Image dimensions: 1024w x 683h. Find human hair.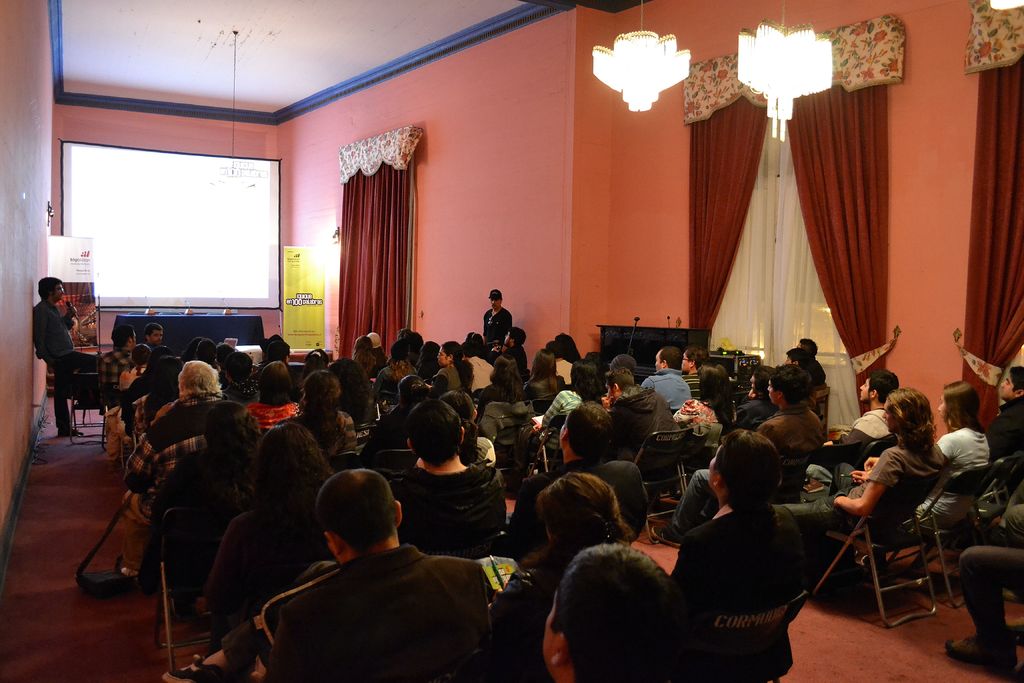
<region>143, 323, 164, 340</region>.
